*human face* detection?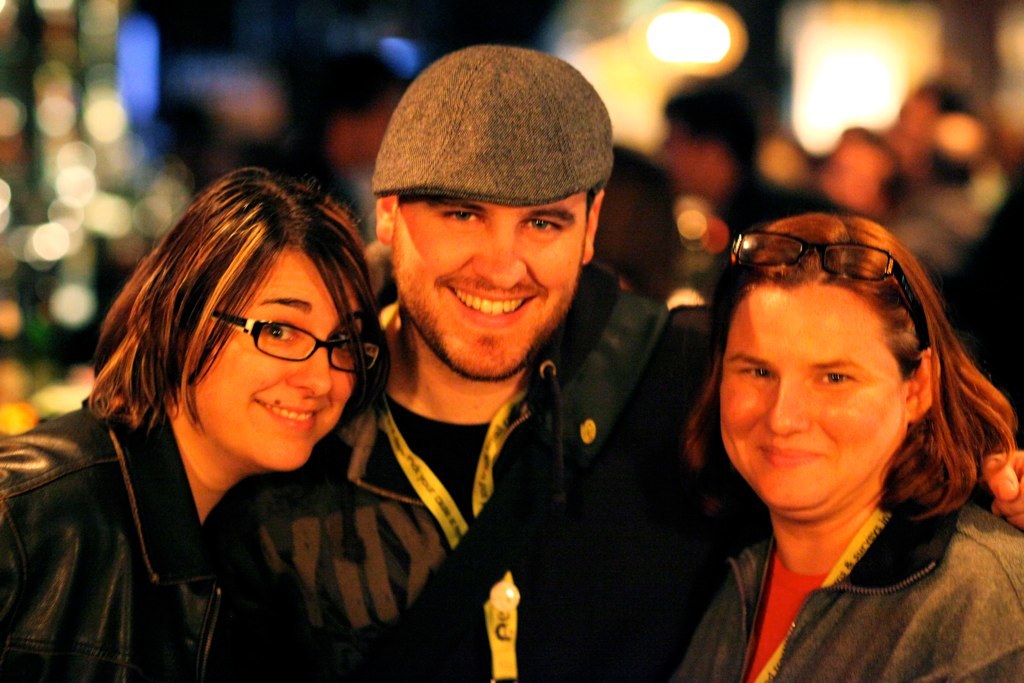
locate(711, 281, 925, 525)
